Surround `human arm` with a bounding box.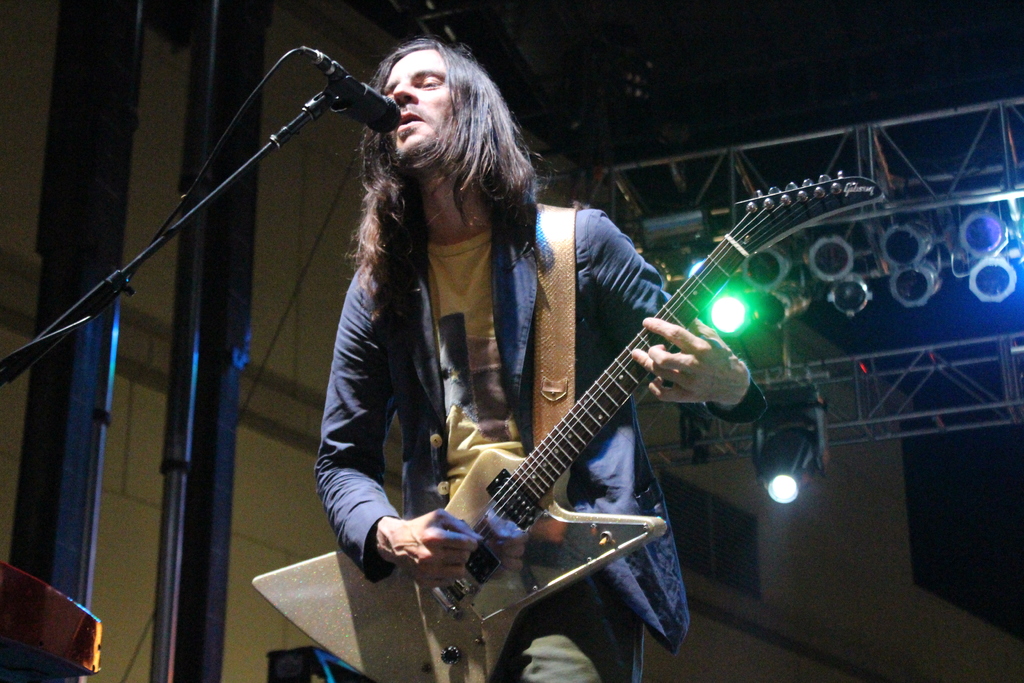
locate(596, 202, 771, 425).
